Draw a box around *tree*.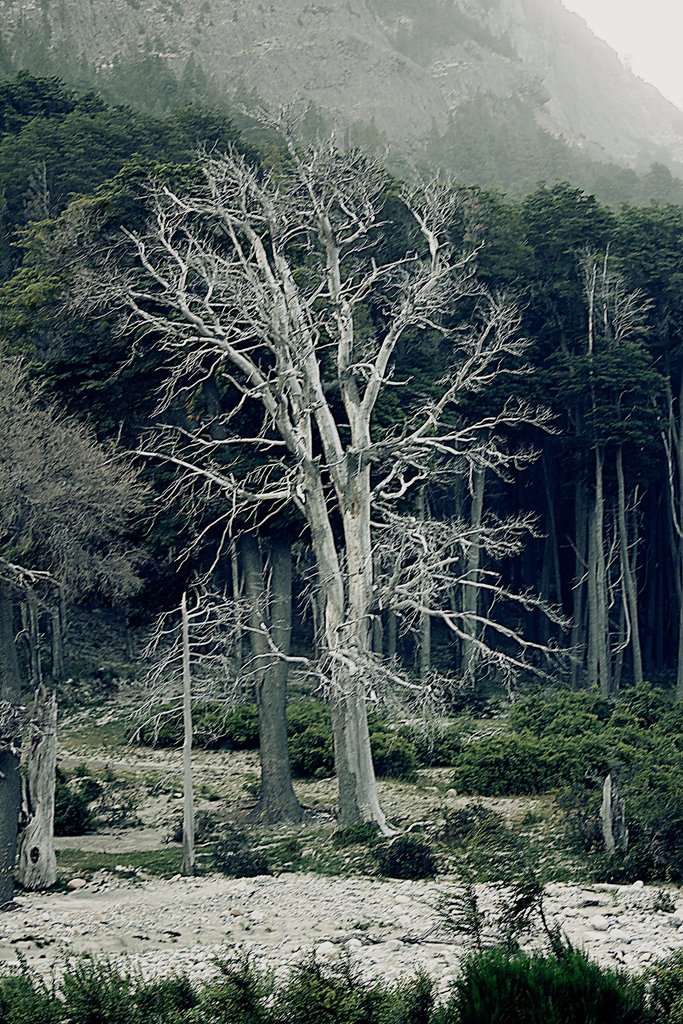
box=[545, 234, 661, 689].
